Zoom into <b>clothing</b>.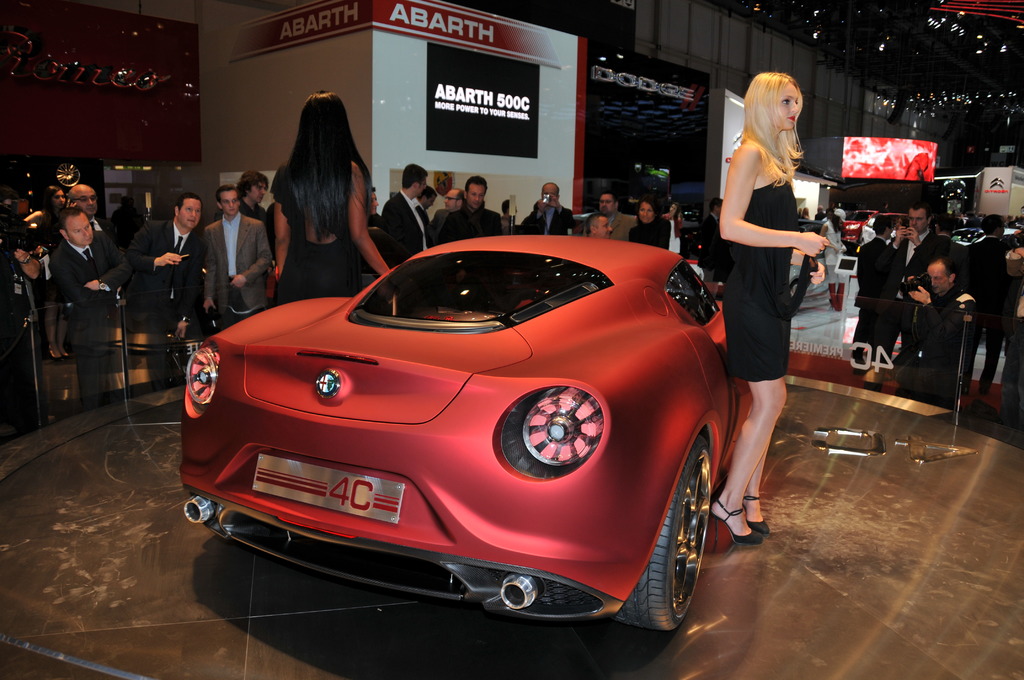
Zoom target: {"x1": 710, "y1": 179, "x2": 800, "y2": 390}.
